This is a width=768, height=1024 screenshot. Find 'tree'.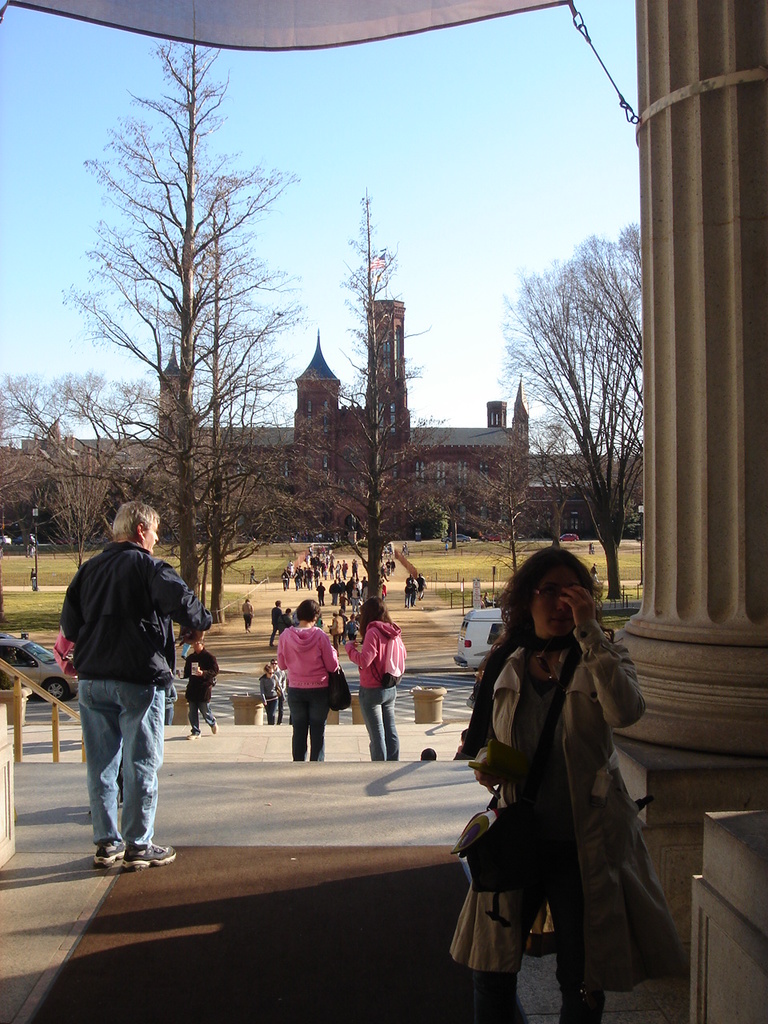
Bounding box: BBox(471, 174, 670, 607).
